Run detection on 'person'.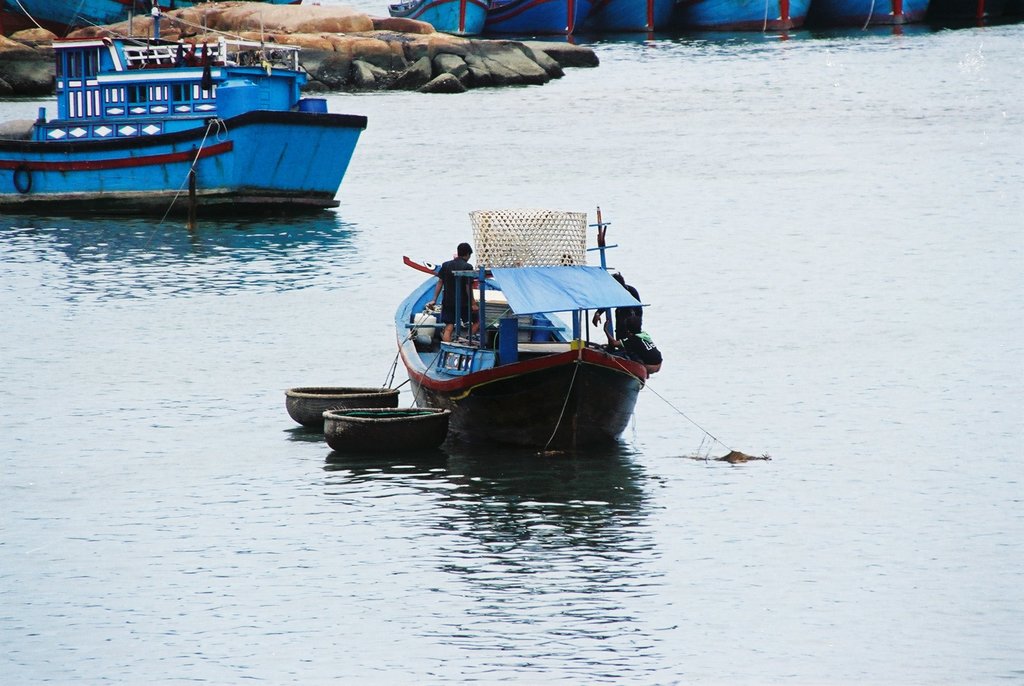
Result: 427 241 482 359.
